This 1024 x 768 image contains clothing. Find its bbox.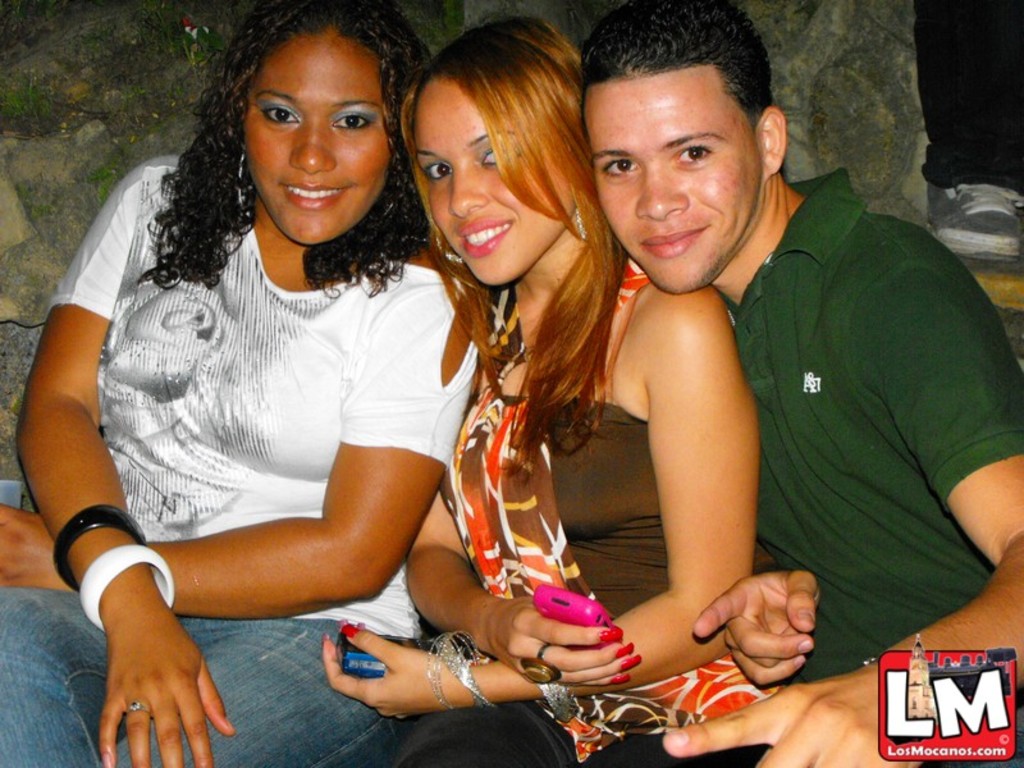
left=0, top=156, right=477, bottom=767.
